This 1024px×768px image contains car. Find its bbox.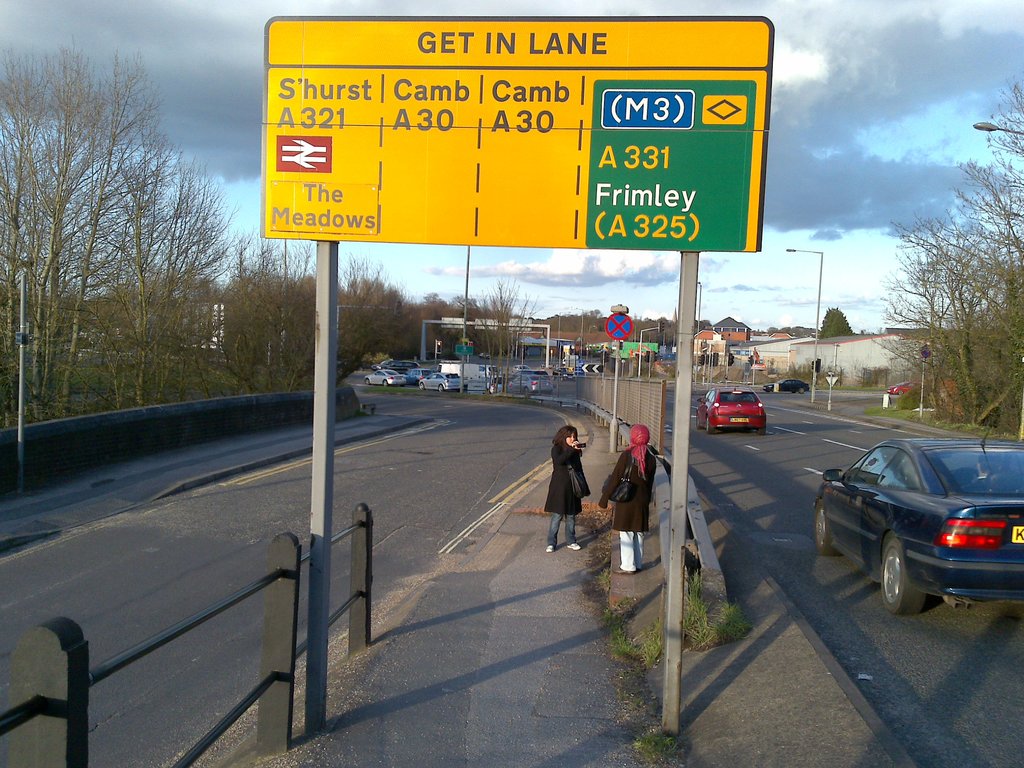
[x1=404, y1=366, x2=433, y2=383].
